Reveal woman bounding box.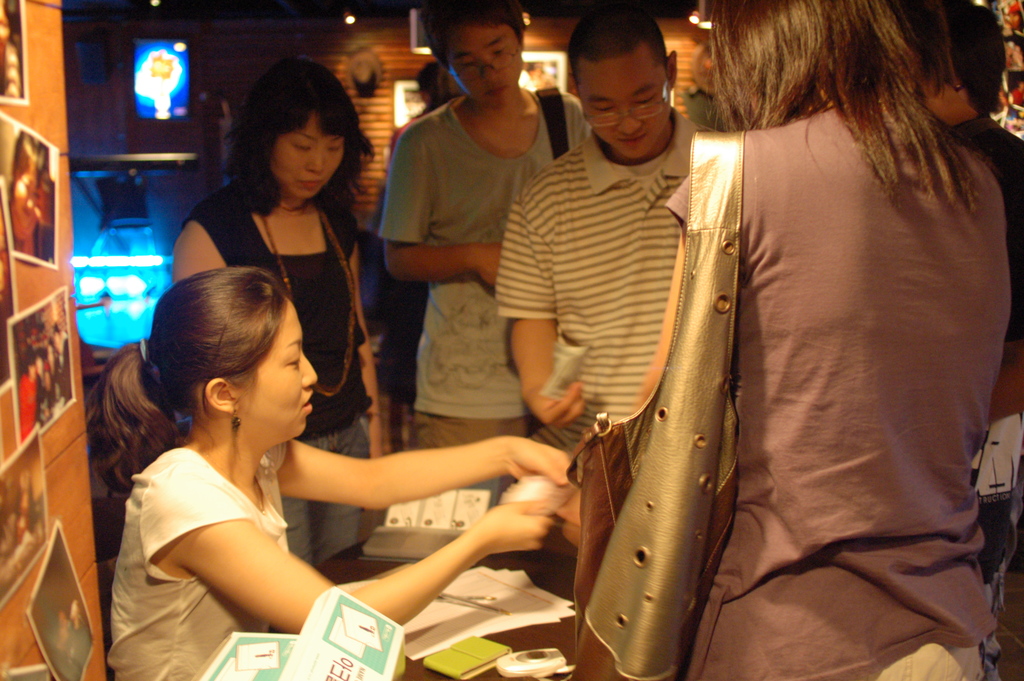
Revealed: (168,55,388,564).
